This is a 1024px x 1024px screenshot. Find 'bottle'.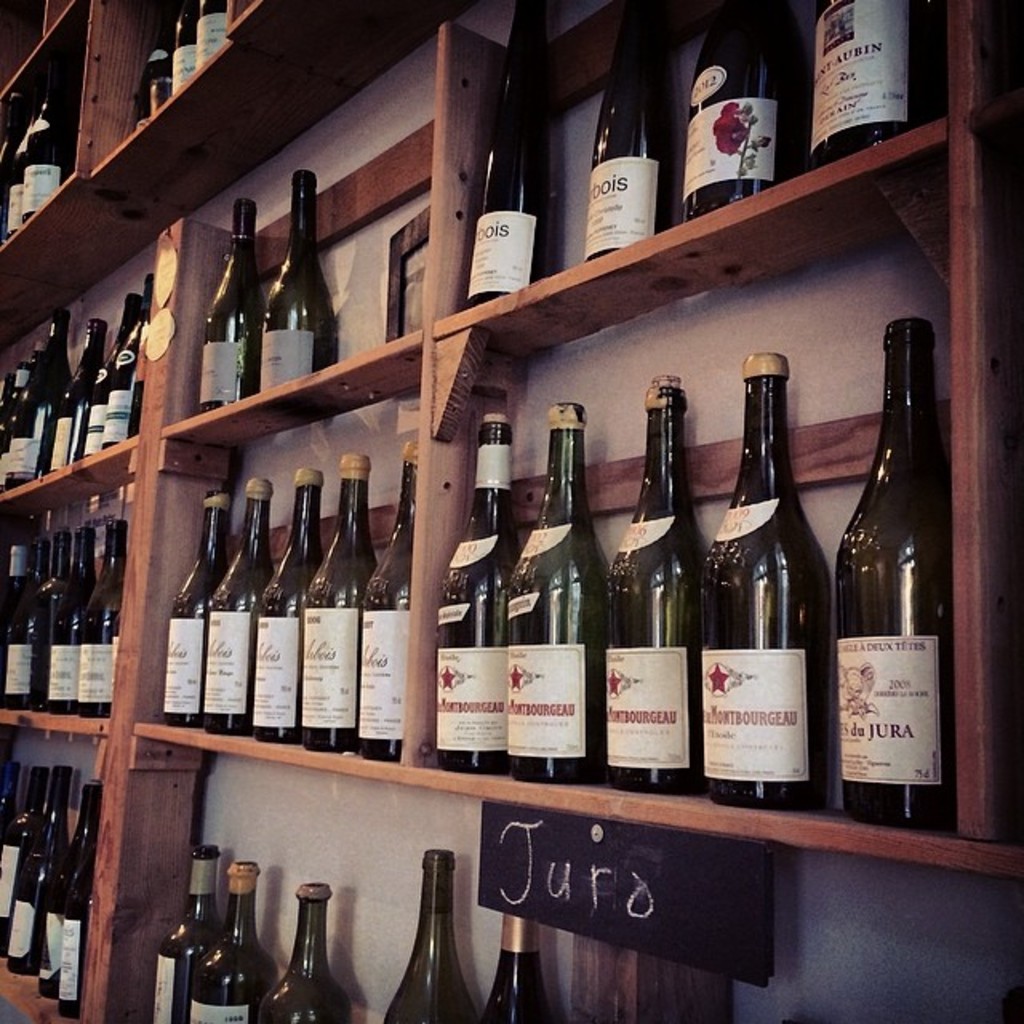
Bounding box: 37 779 104 986.
